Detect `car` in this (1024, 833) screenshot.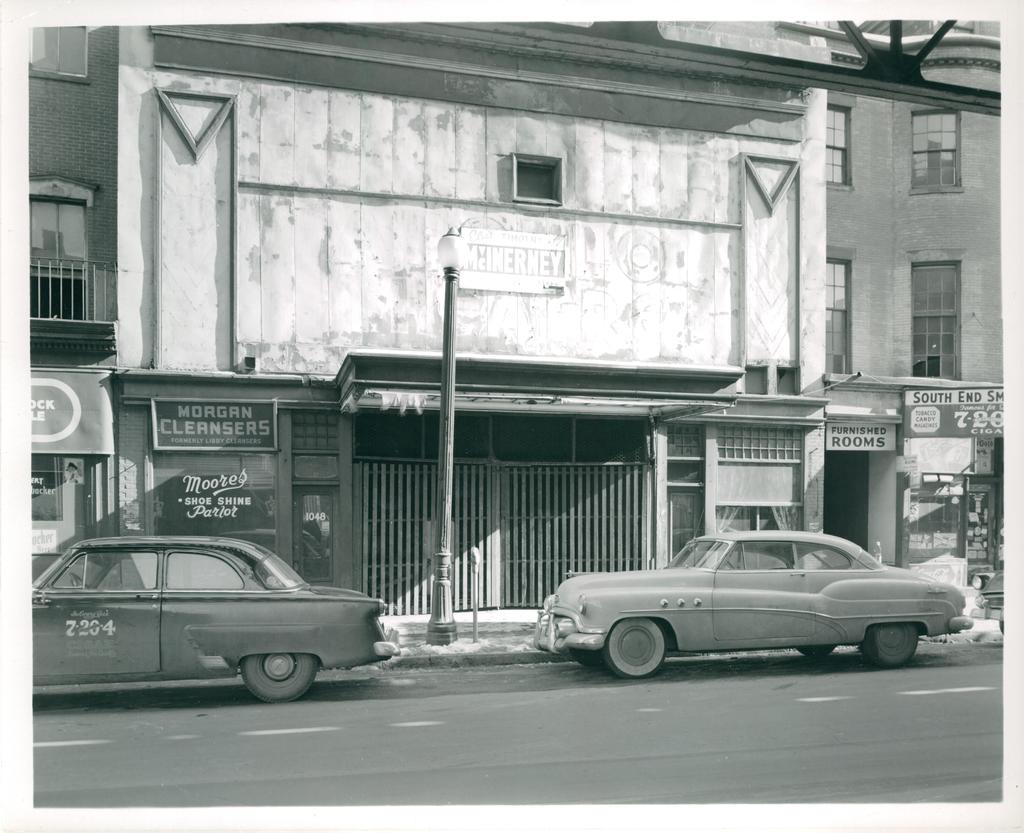
Detection: 20 533 406 697.
